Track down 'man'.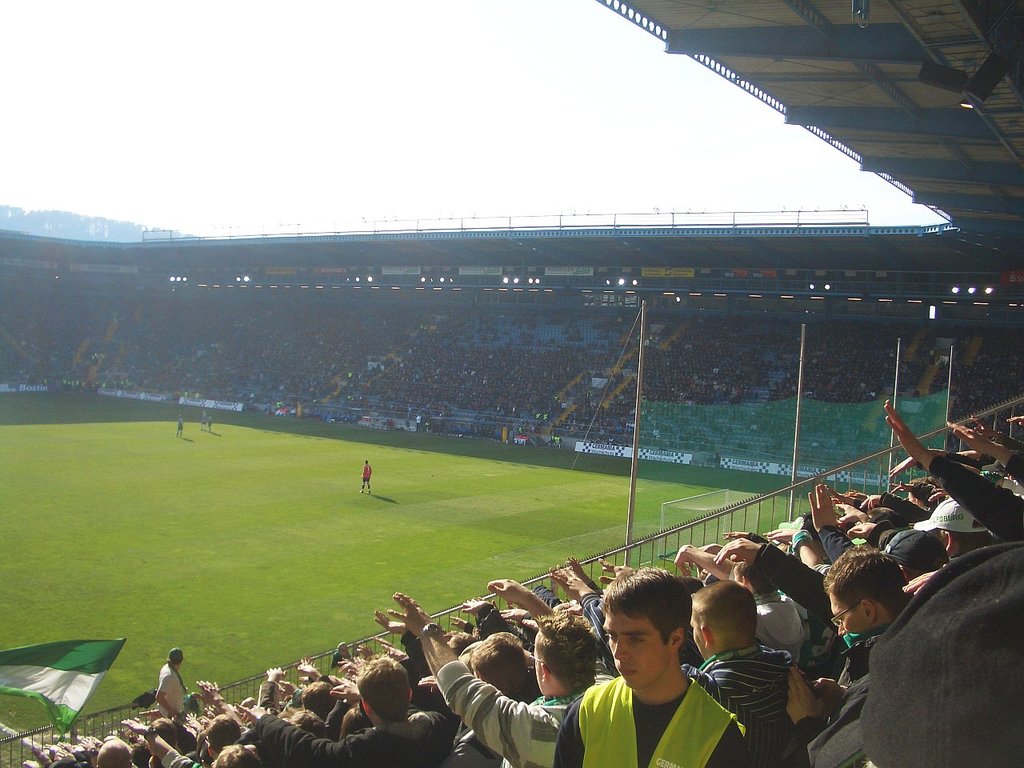
Tracked to 200:406:208:426.
